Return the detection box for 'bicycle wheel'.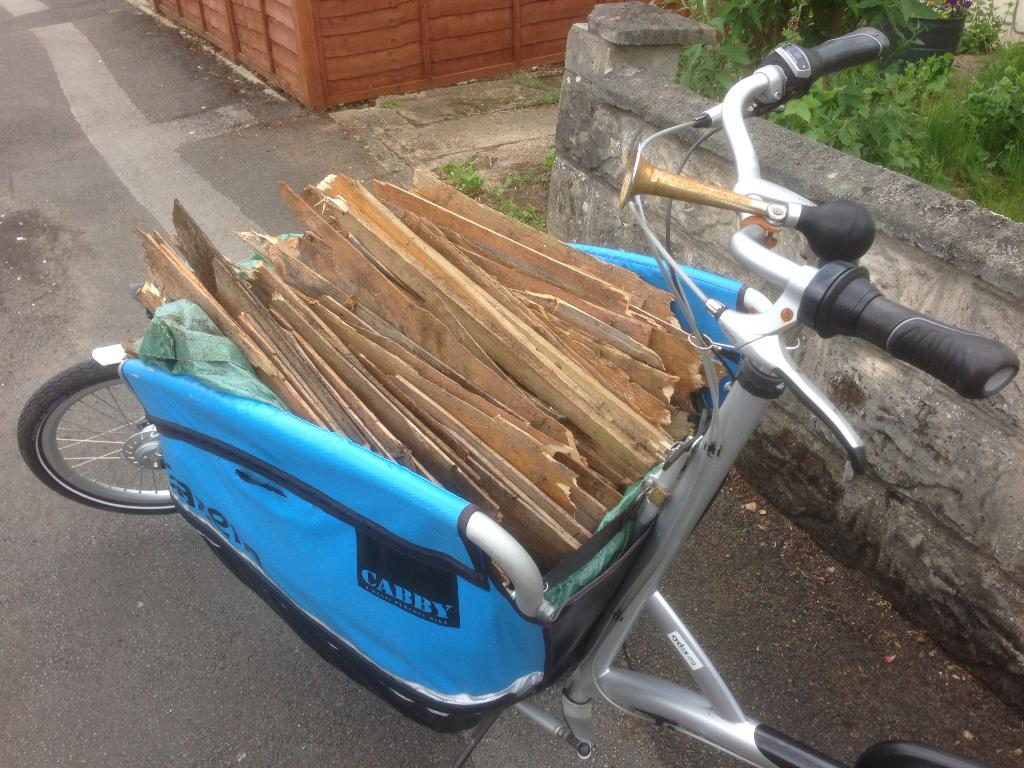
x1=20, y1=360, x2=190, y2=533.
